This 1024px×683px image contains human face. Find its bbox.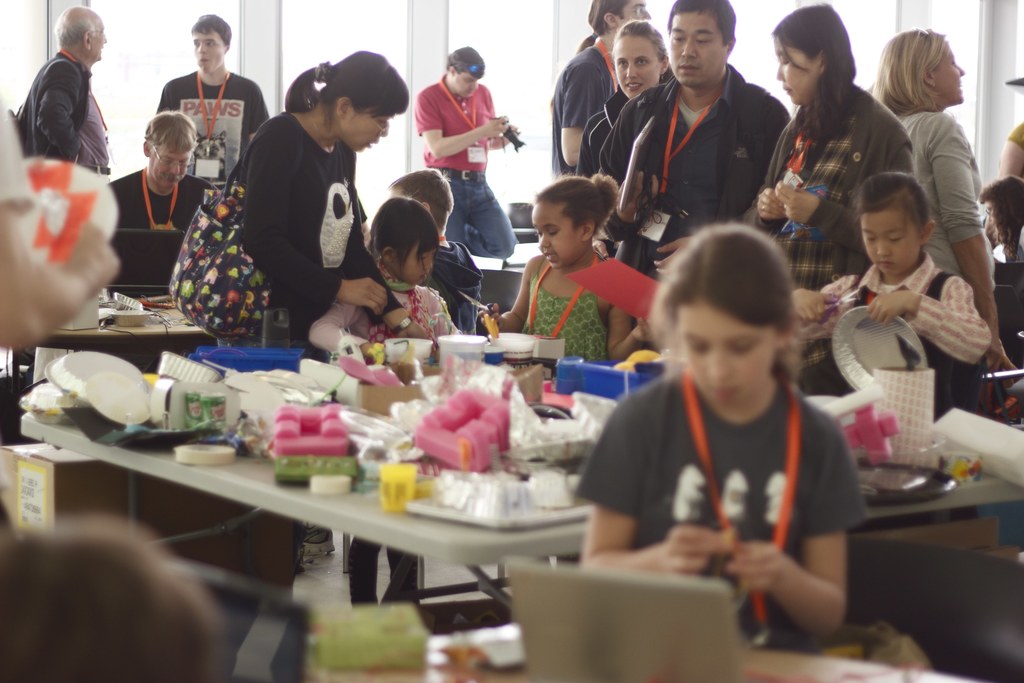
145,136,194,186.
